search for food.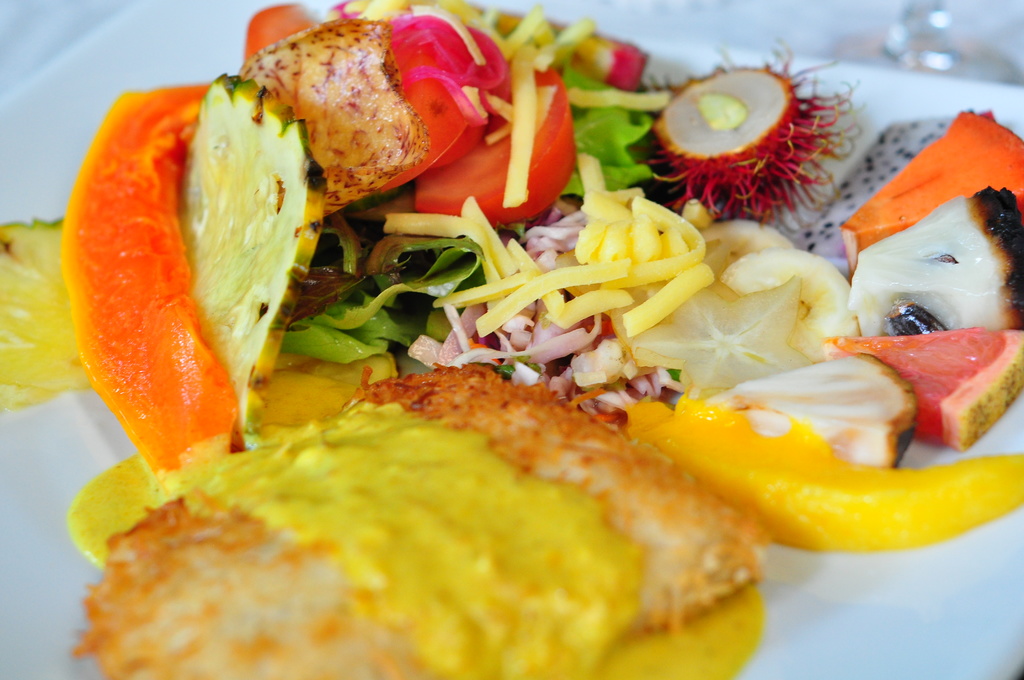
Found at region(4, 36, 986, 605).
